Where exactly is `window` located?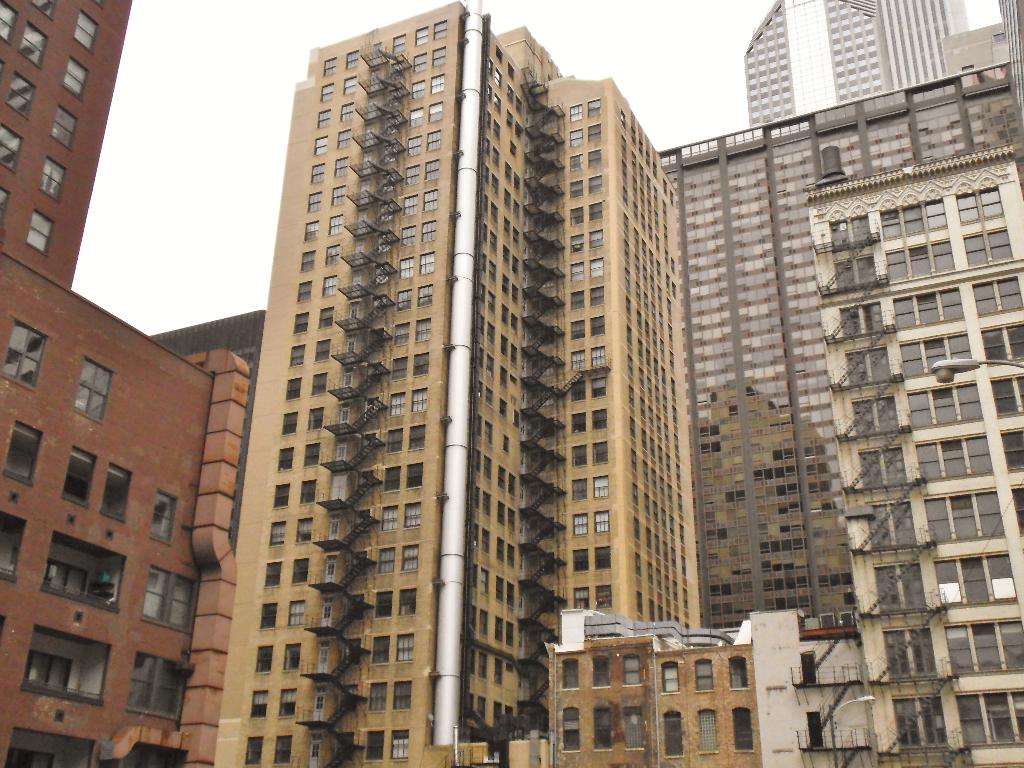
Its bounding box is locate(496, 101, 507, 113).
